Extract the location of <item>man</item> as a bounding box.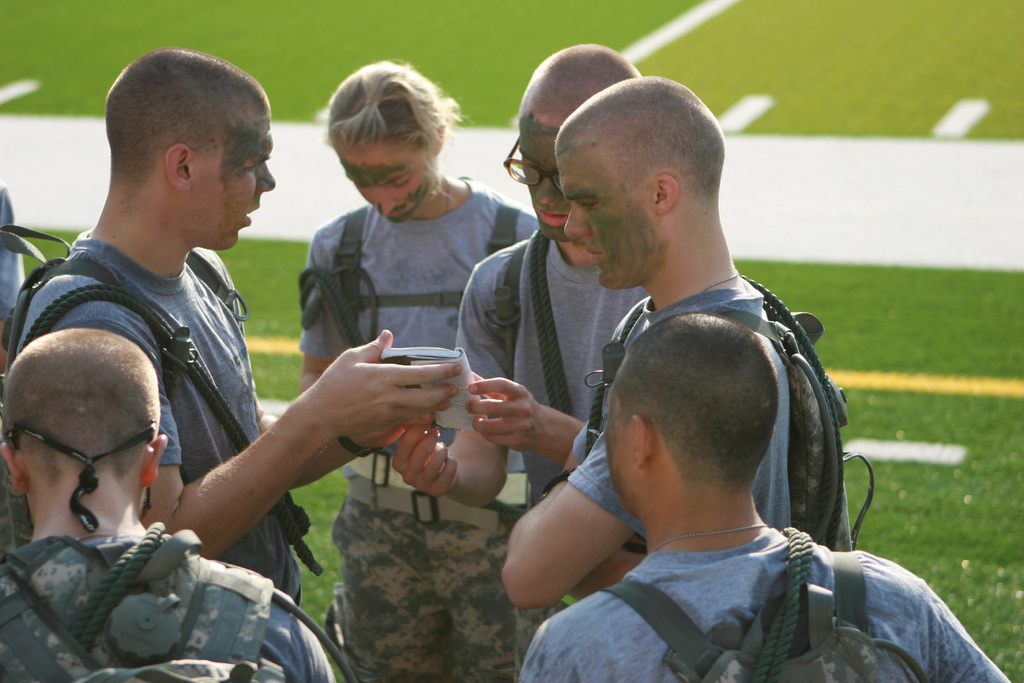
box=[390, 38, 645, 515].
